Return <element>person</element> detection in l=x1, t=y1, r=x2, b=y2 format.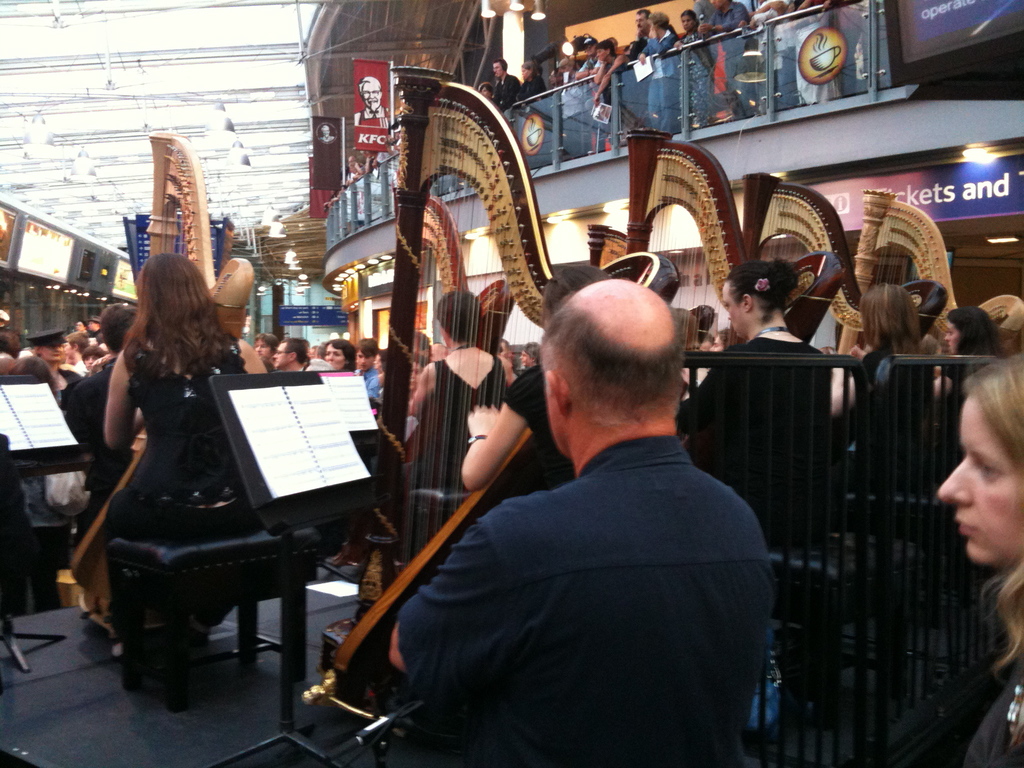
l=752, t=0, r=796, b=110.
